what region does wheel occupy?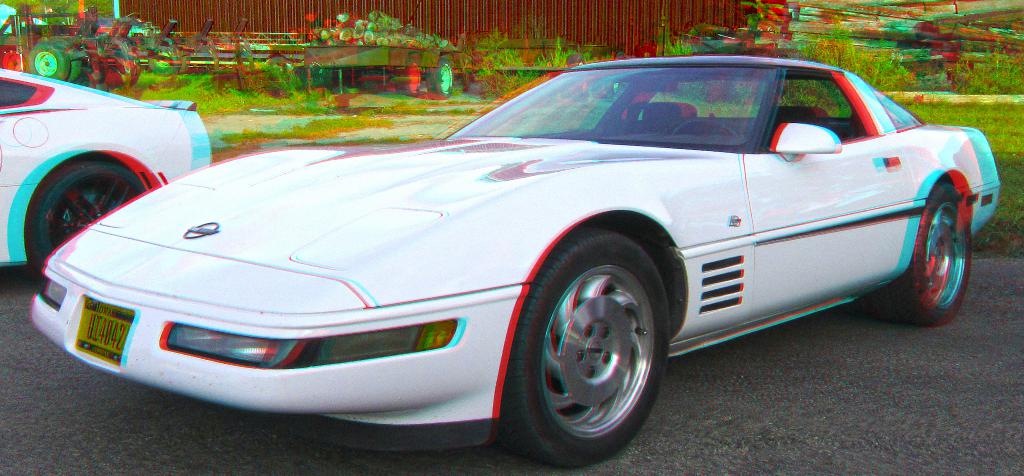
28:40:71:83.
